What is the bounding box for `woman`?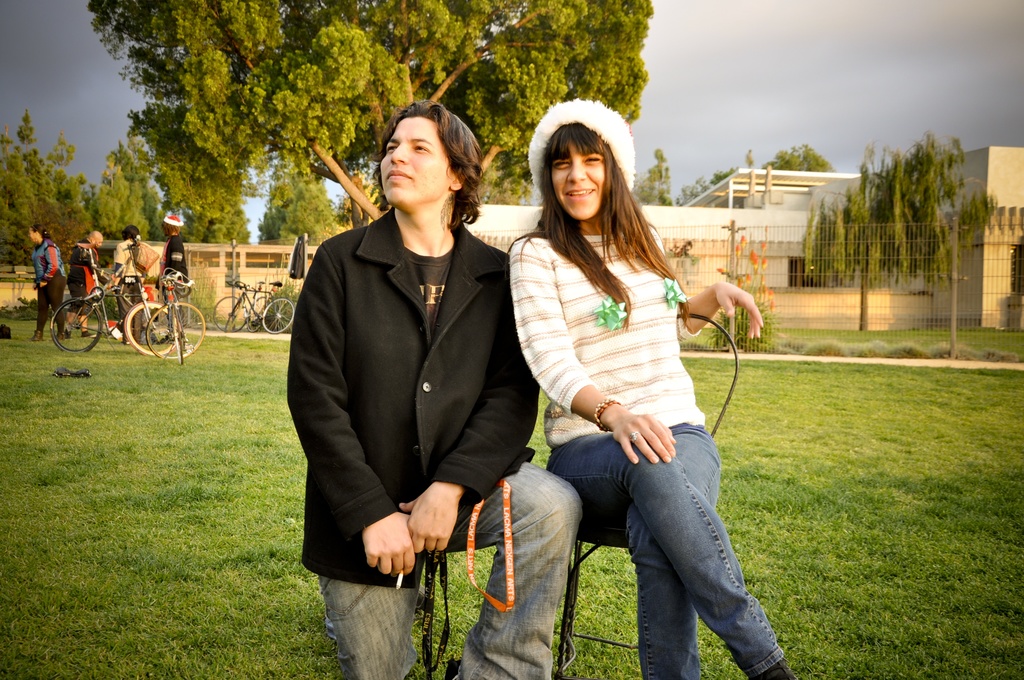
x1=161, y1=221, x2=186, y2=342.
